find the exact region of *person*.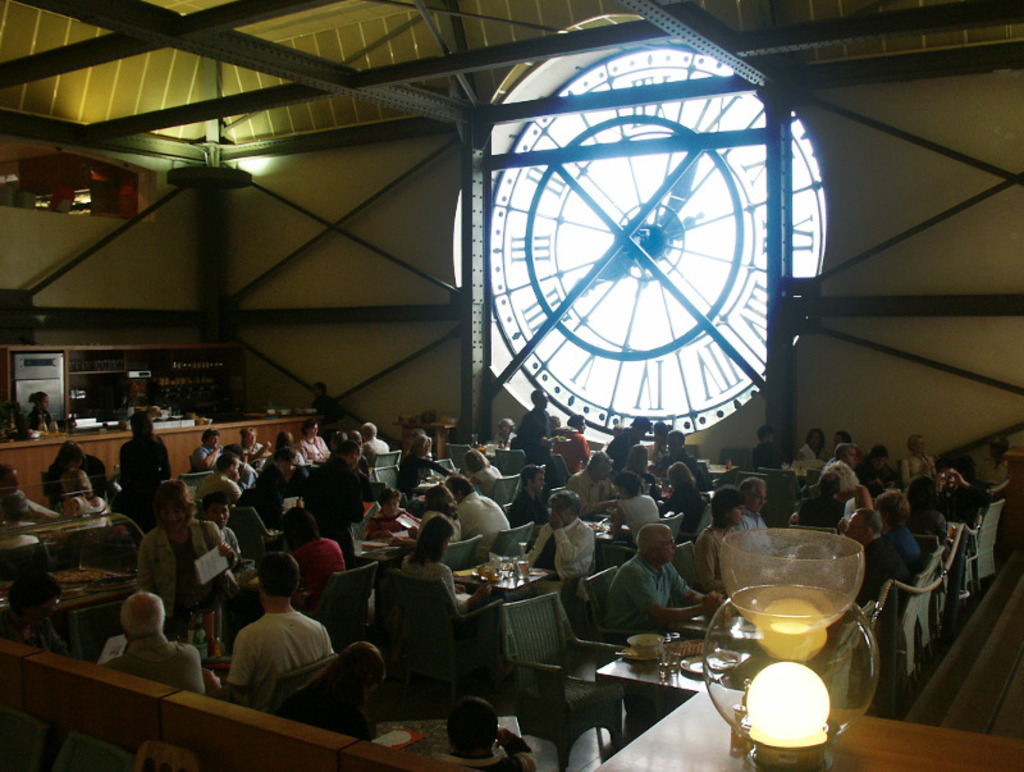
Exact region: <region>814, 457, 864, 502</region>.
